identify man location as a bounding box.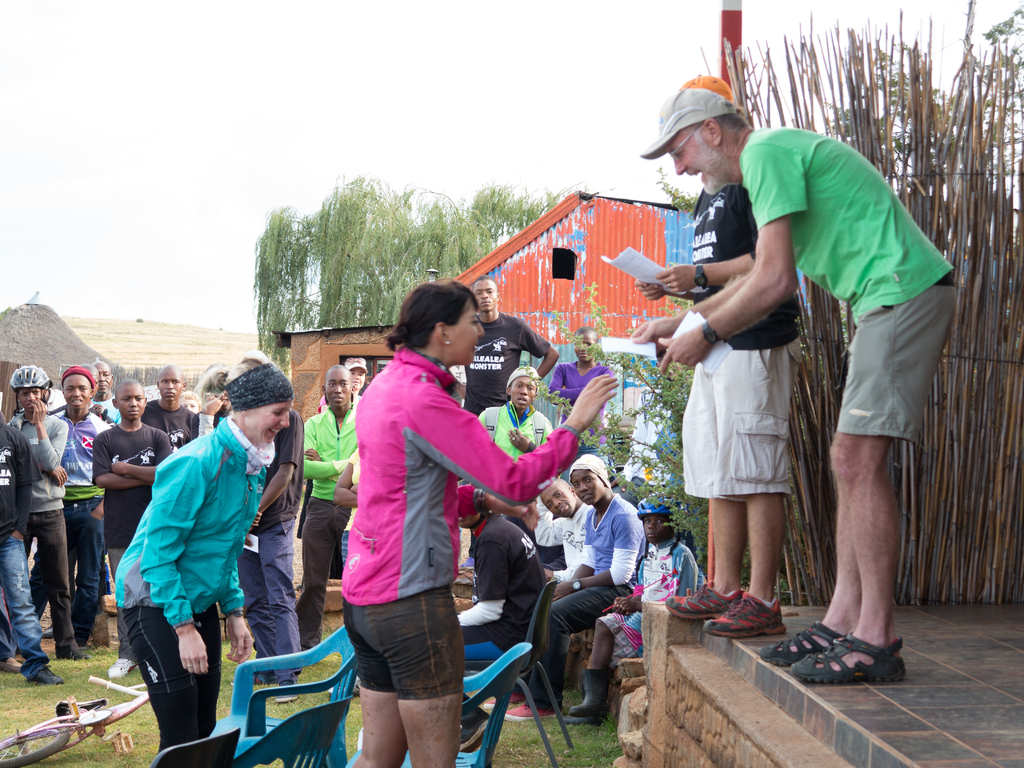
crop(464, 272, 561, 418).
